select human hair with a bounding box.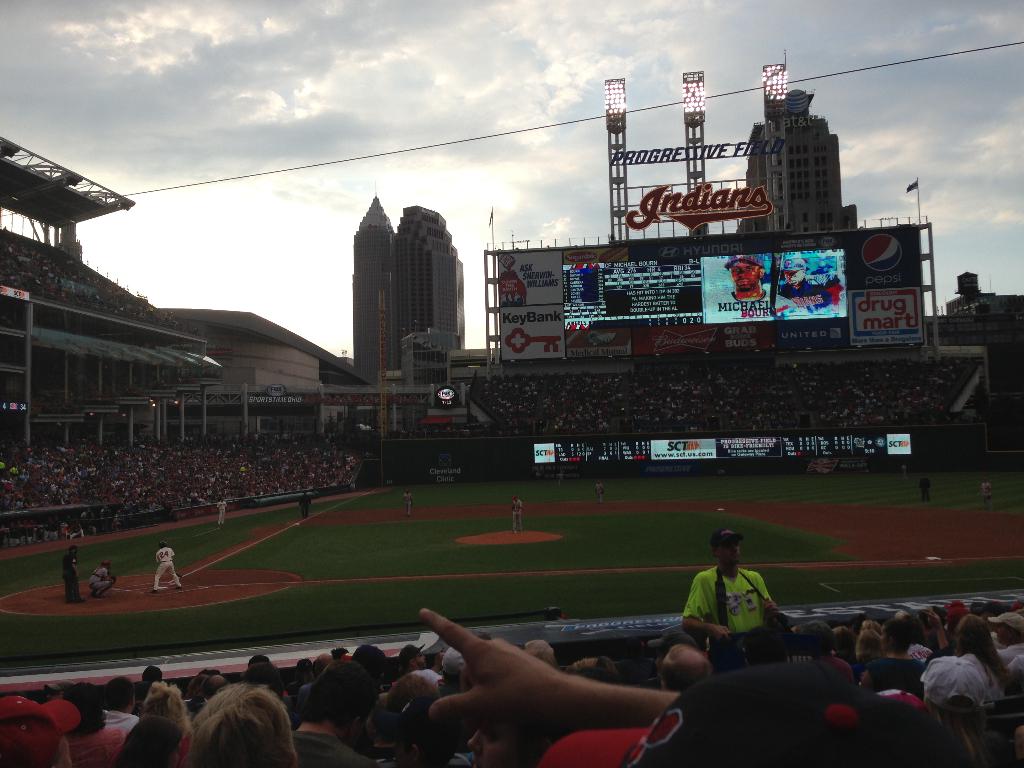
112, 713, 186, 767.
